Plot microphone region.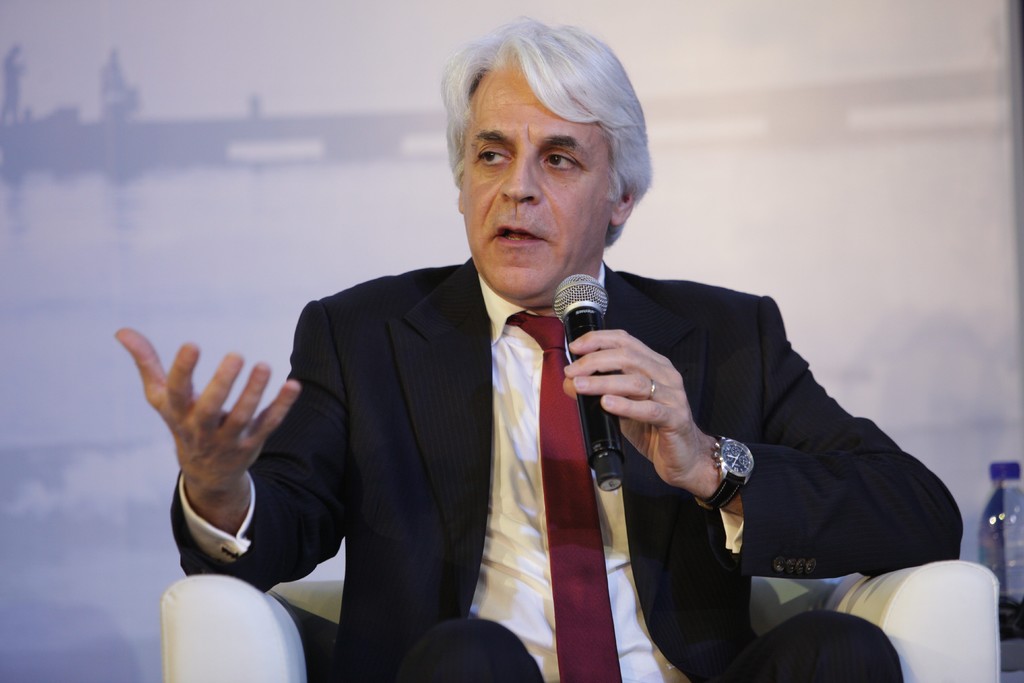
Plotted at 554, 272, 620, 493.
